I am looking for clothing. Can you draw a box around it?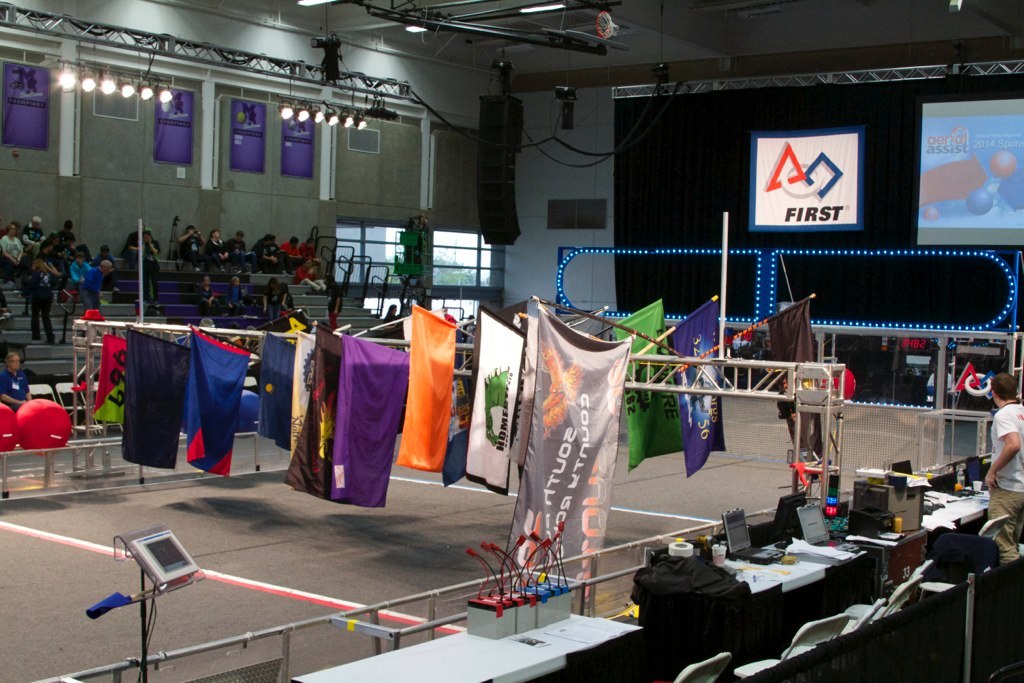
Sure, the bounding box is [x1=200, y1=294, x2=228, y2=319].
